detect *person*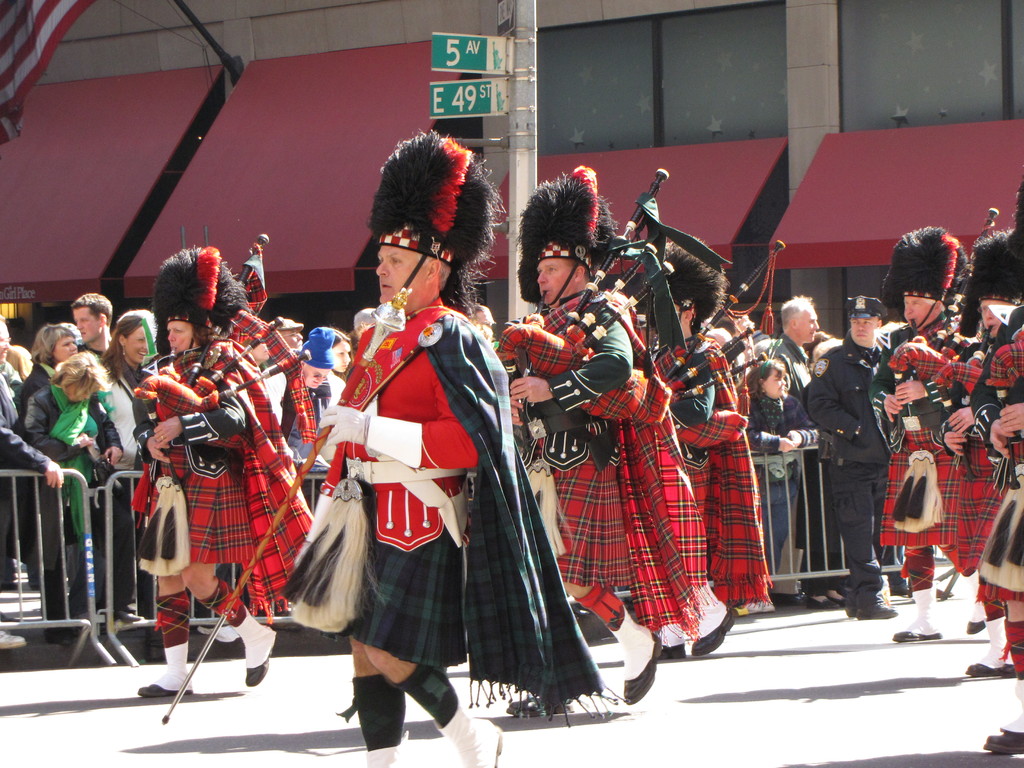
869/296/986/643
